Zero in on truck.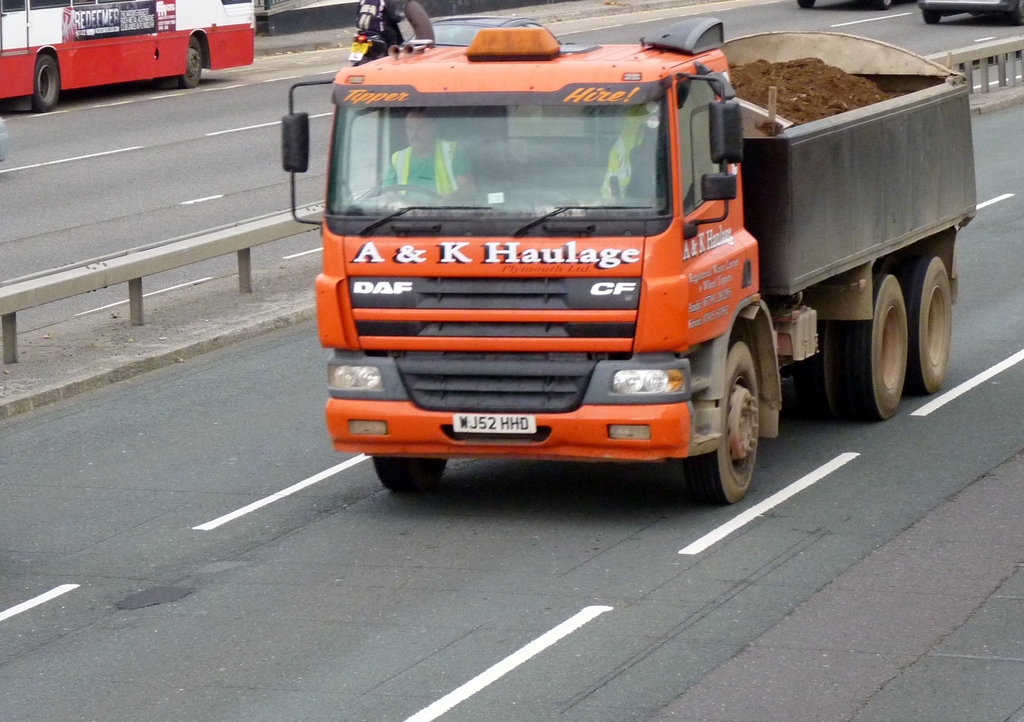
Zeroed in: bbox(297, 0, 1003, 511).
